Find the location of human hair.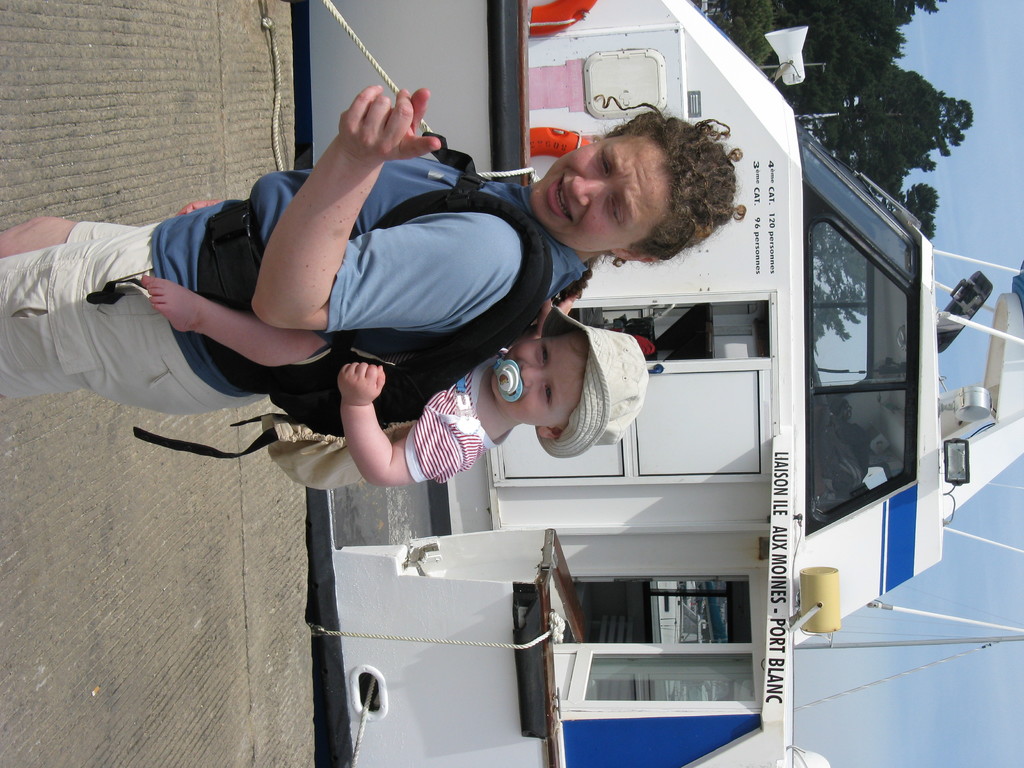
Location: x1=556, y1=326, x2=591, y2=376.
